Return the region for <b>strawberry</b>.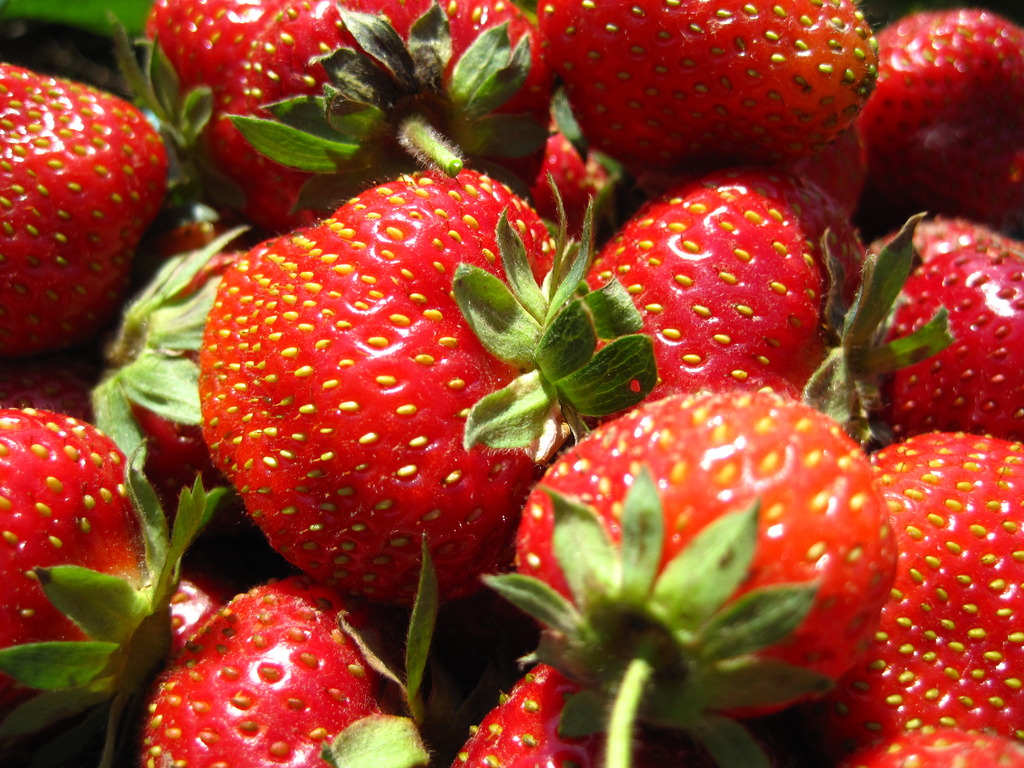
{"left": 512, "top": 0, "right": 881, "bottom": 172}.
